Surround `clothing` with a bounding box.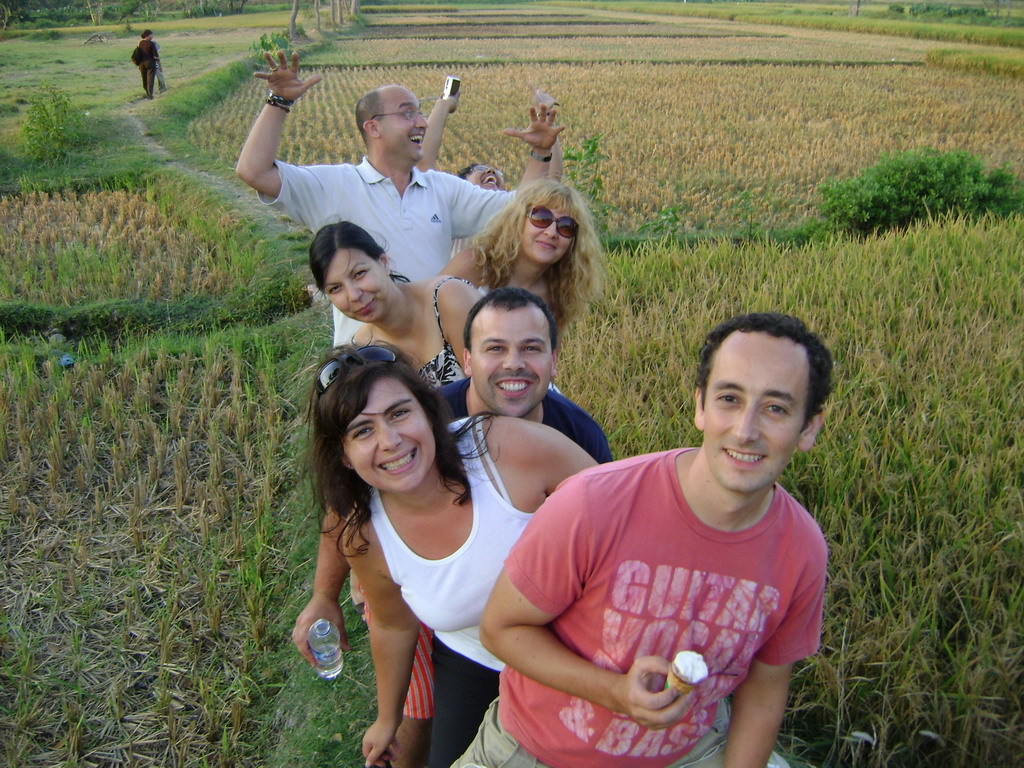
crop(137, 36, 156, 98).
